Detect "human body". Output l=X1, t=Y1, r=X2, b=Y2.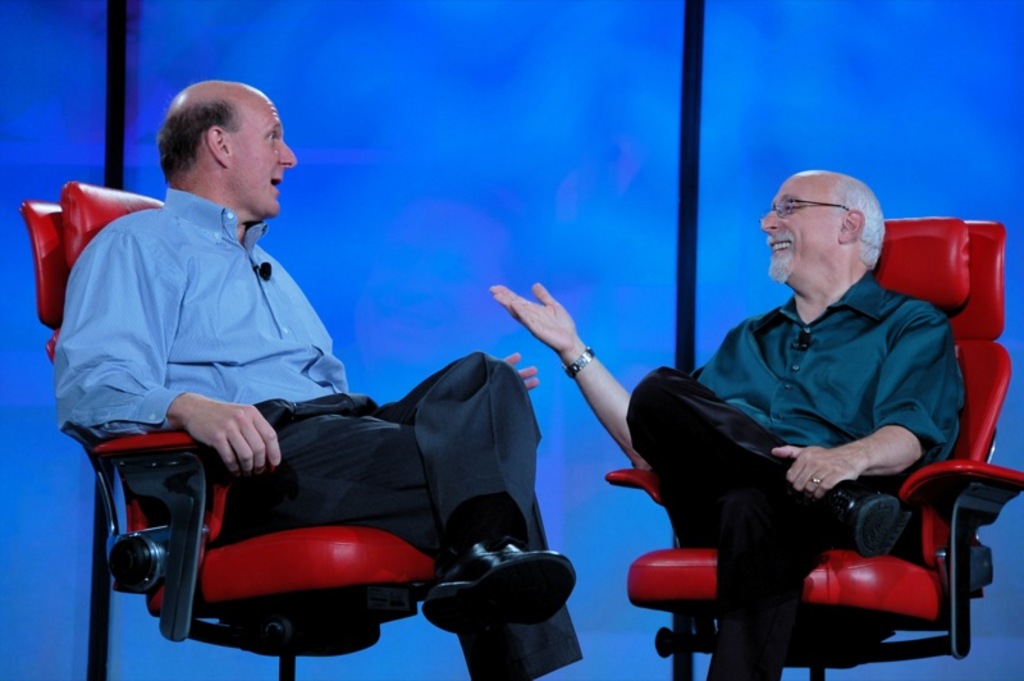
l=485, t=262, r=963, b=680.
